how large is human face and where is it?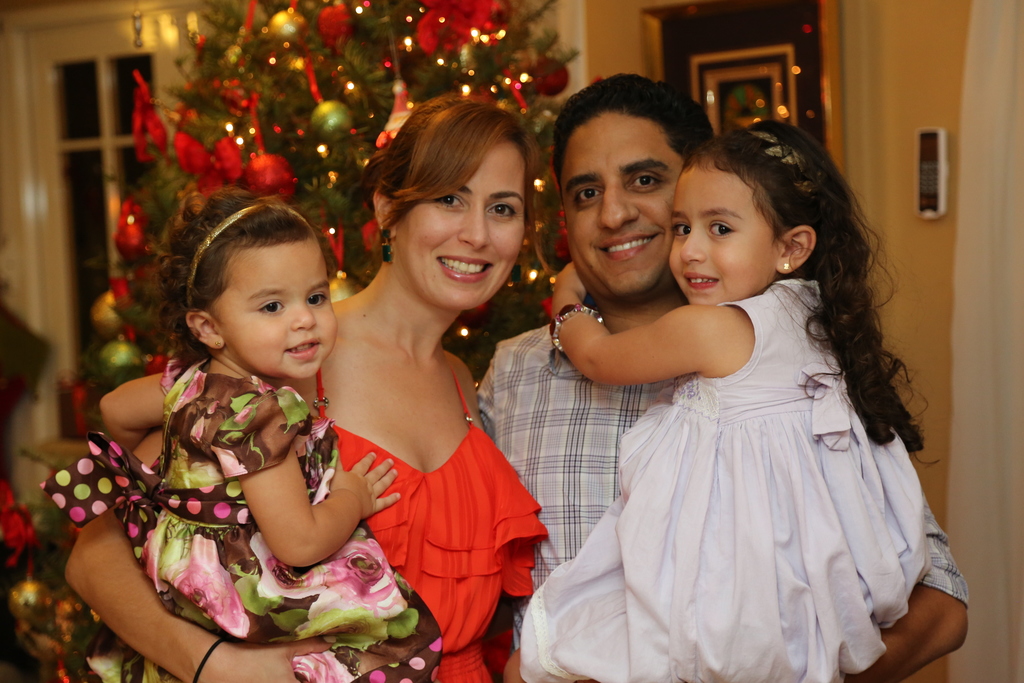
Bounding box: x1=671, y1=160, x2=780, y2=299.
